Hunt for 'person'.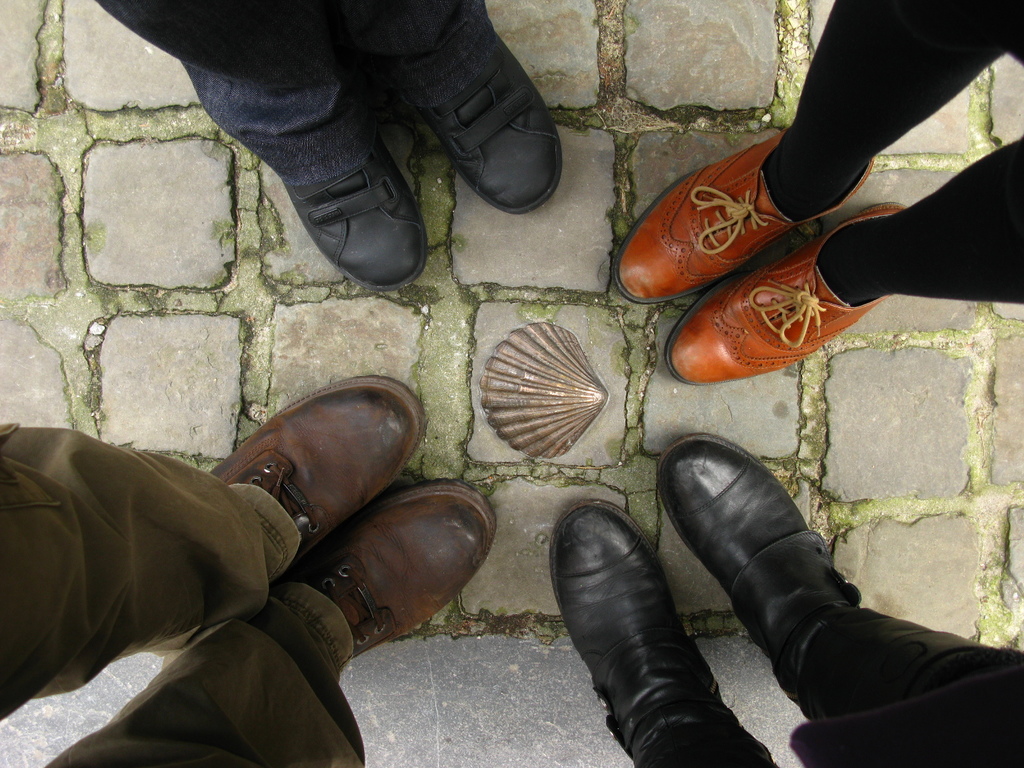
Hunted down at (x1=97, y1=0, x2=571, y2=290).
